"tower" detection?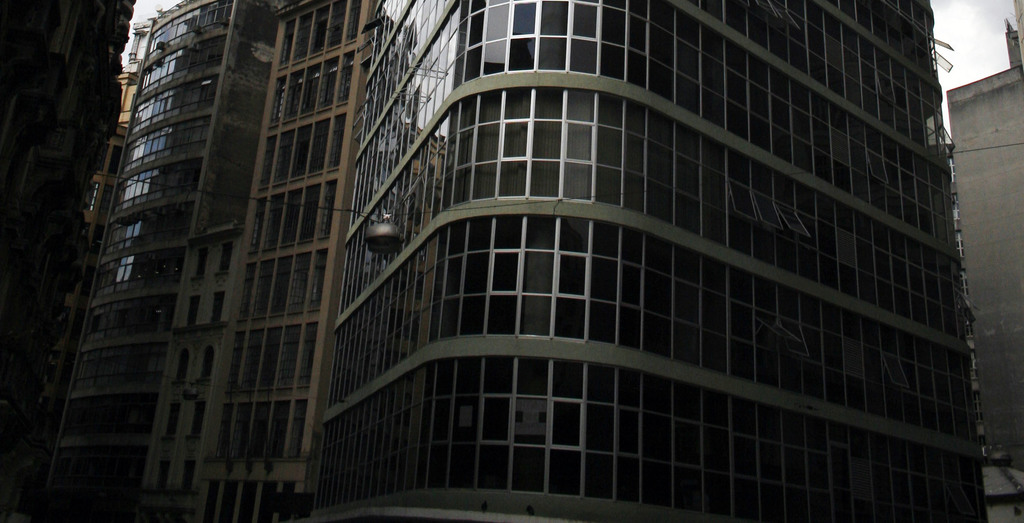
[25,0,376,522]
